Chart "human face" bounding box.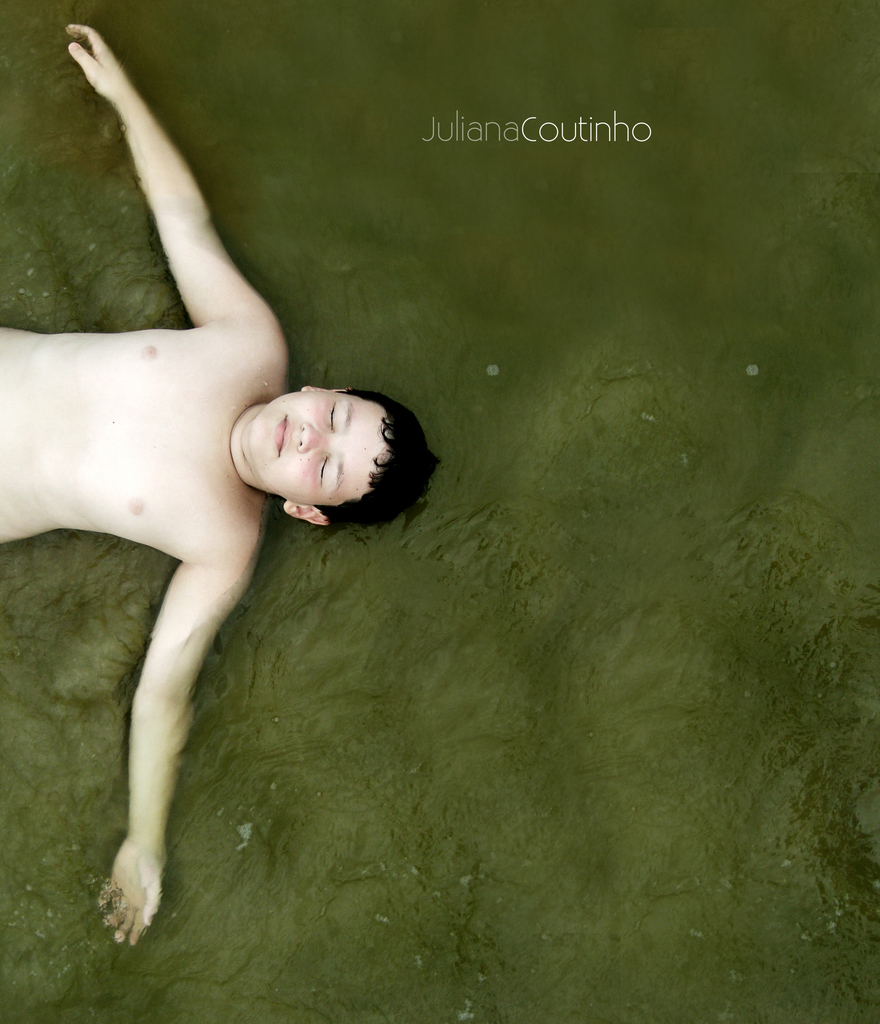
Charted: [245, 389, 396, 508].
